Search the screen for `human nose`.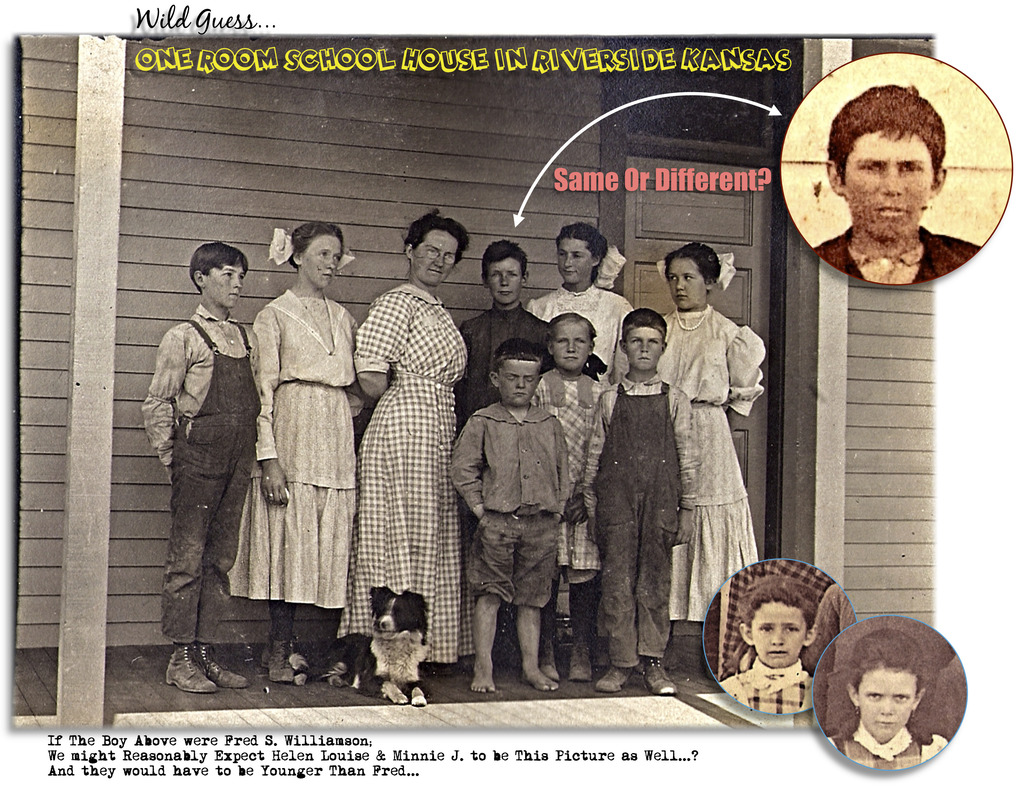
Found at 323,253,338,271.
